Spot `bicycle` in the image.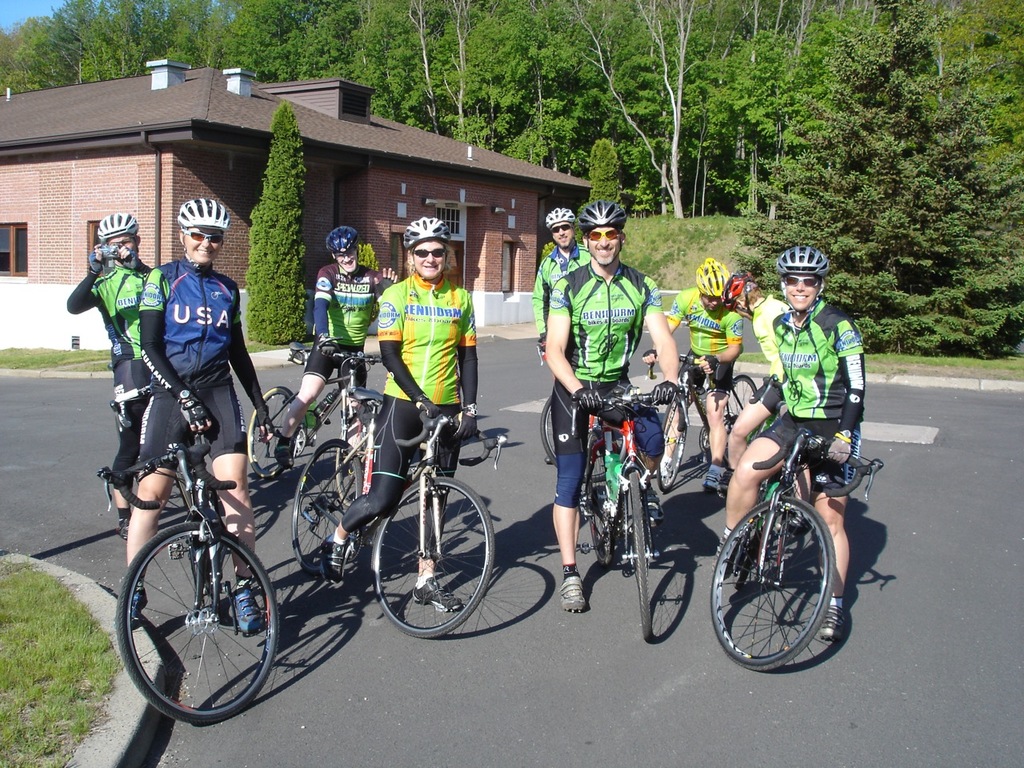
`bicycle` found at 251:343:379:485.
